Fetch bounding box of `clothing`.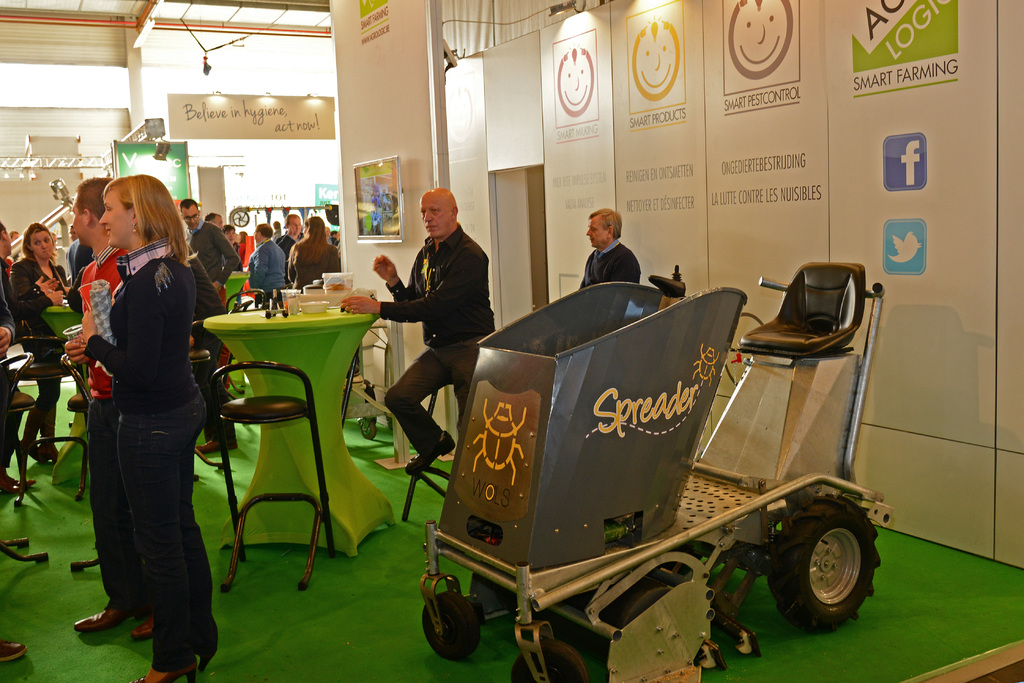
Bbox: detection(184, 214, 246, 310).
